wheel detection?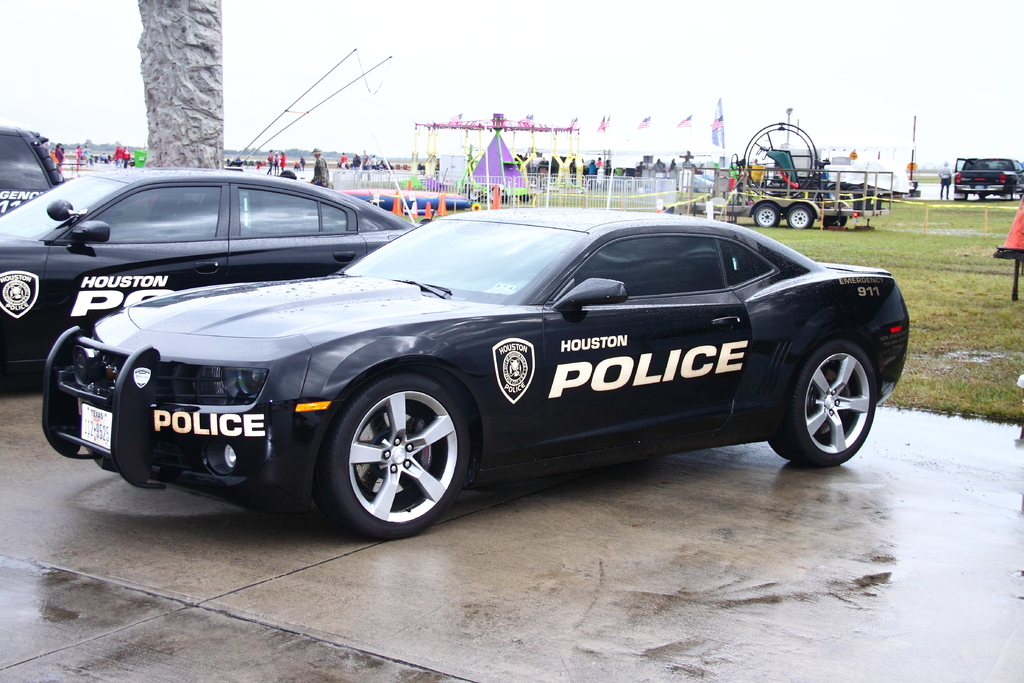
{"x1": 764, "y1": 336, "x2": 876, "y2": 467}
